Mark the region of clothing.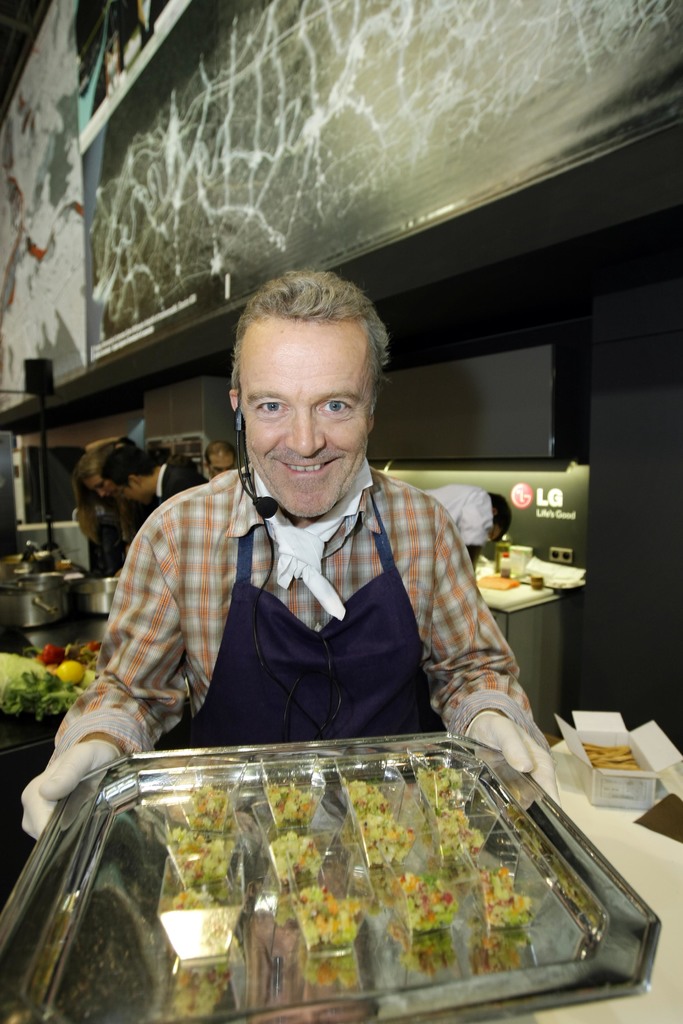
Region: locate(88, 496, 144, 579).
